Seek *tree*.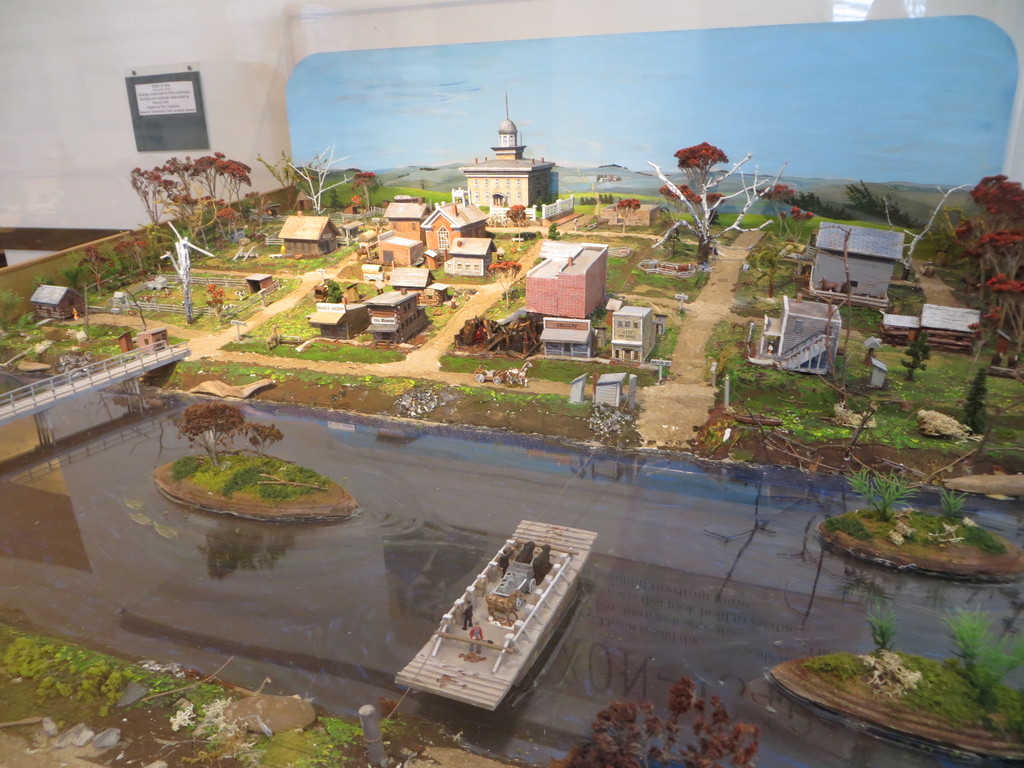
{"left": 253, "top": 146, "right": 301, "bottom": 207}.
